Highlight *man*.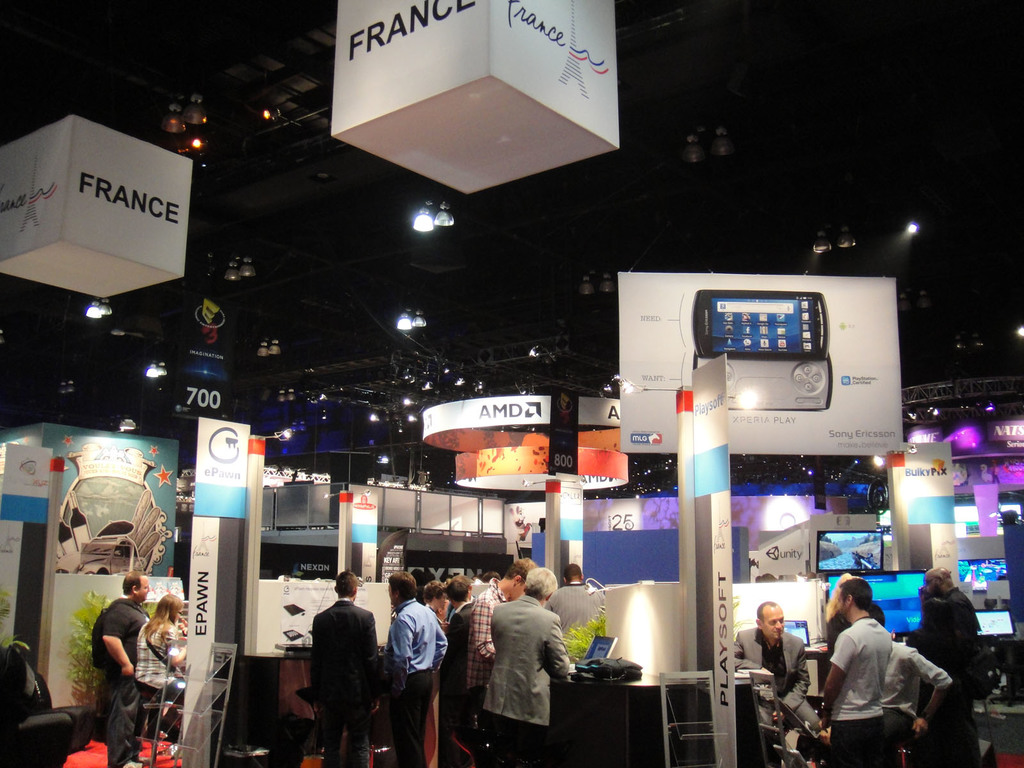
Highlighted region: pyautogui.locateOnScreen(423, 581, 451, 611).
